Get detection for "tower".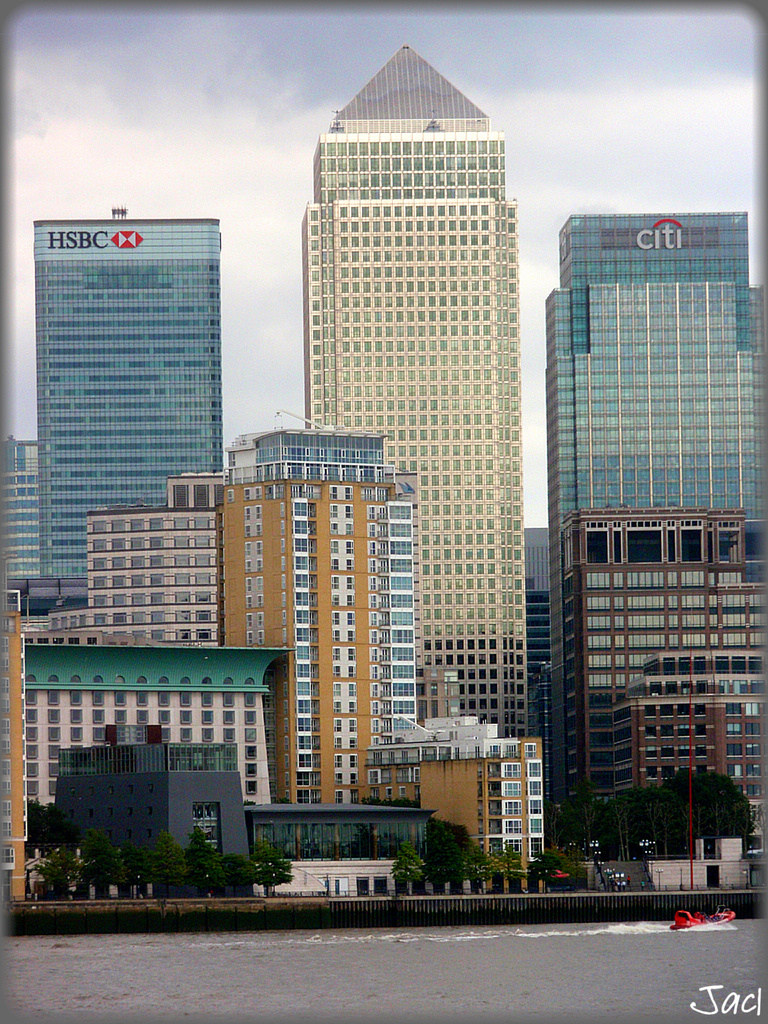
Detection: (217, 416, 432, 815).
